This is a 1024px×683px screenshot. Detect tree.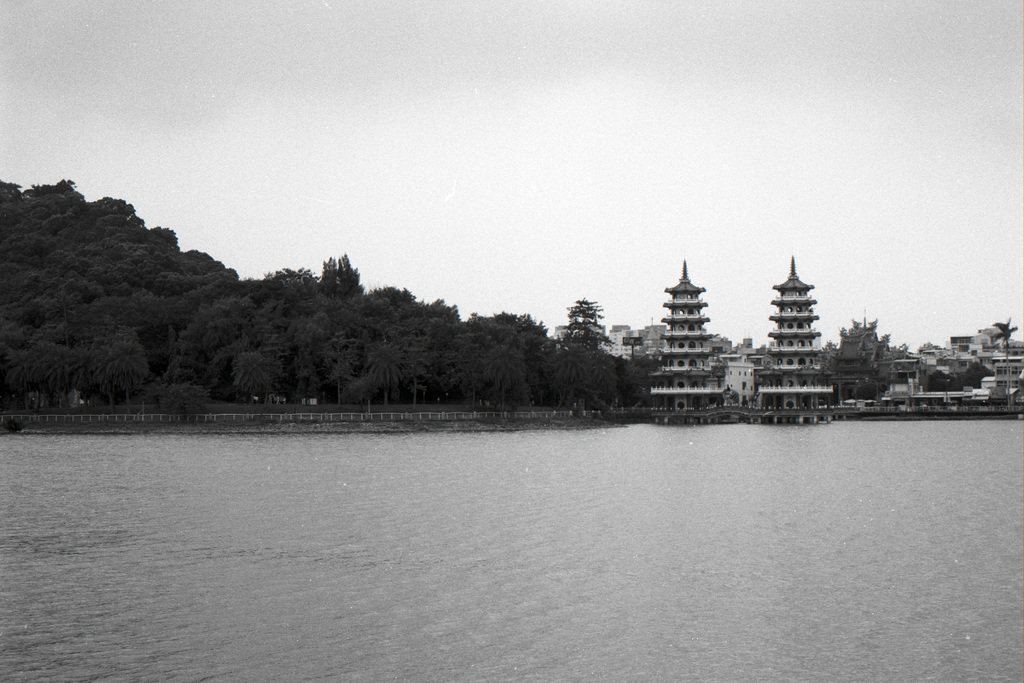
(left=988, top=316, right=1021, bottom=404).
